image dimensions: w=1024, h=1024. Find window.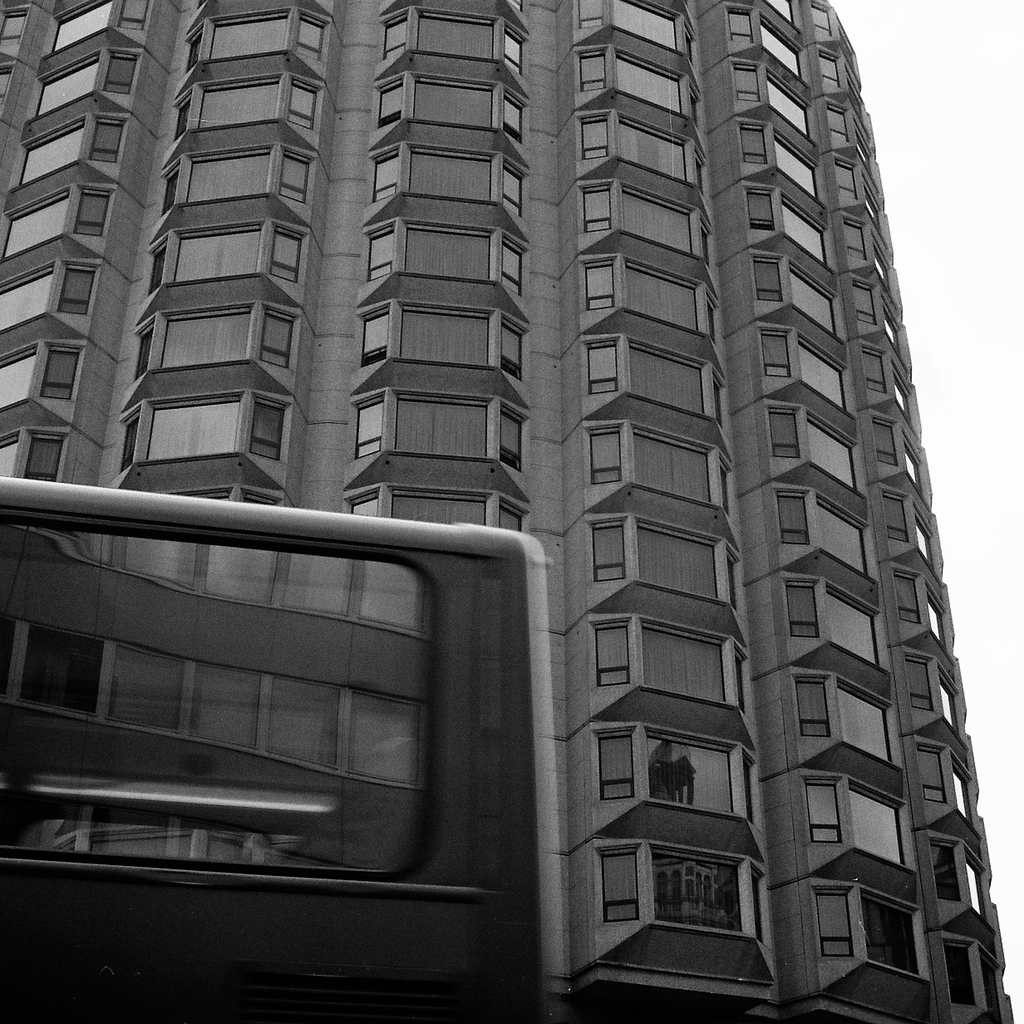
[593,186,707,262].
